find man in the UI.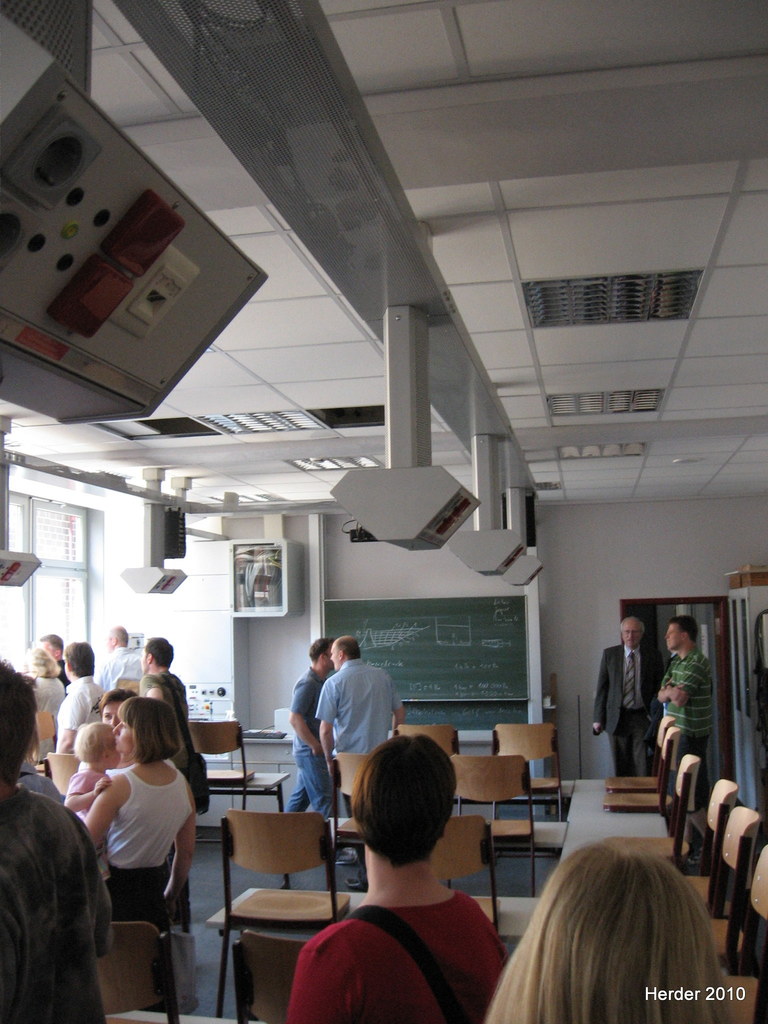
UI element at 585,614,689,797.
